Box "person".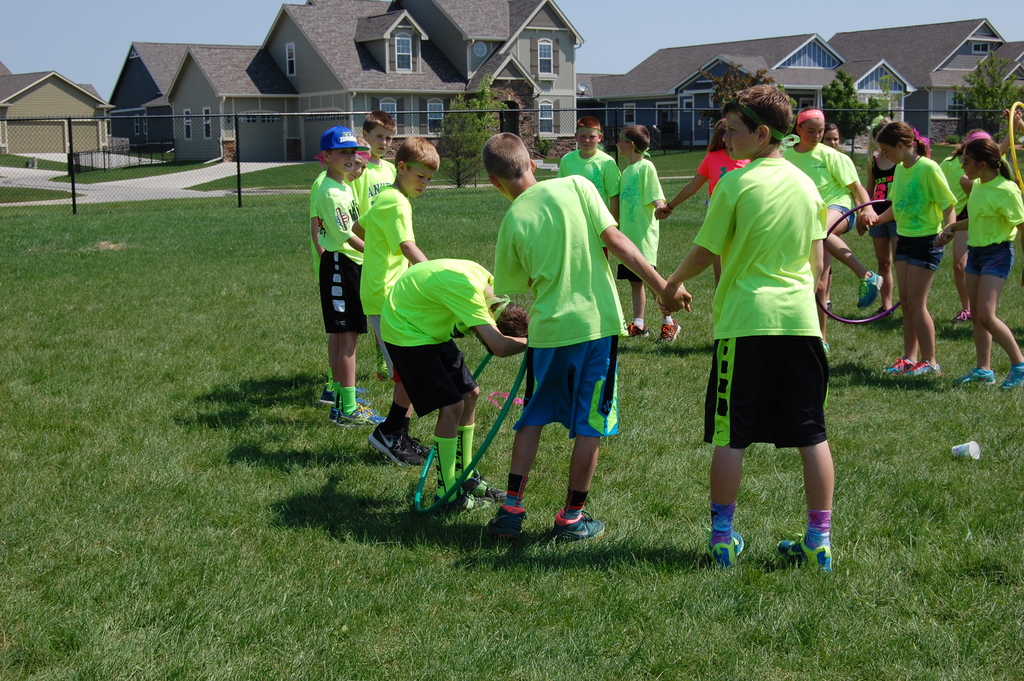
(652, 119, 758, 284).
